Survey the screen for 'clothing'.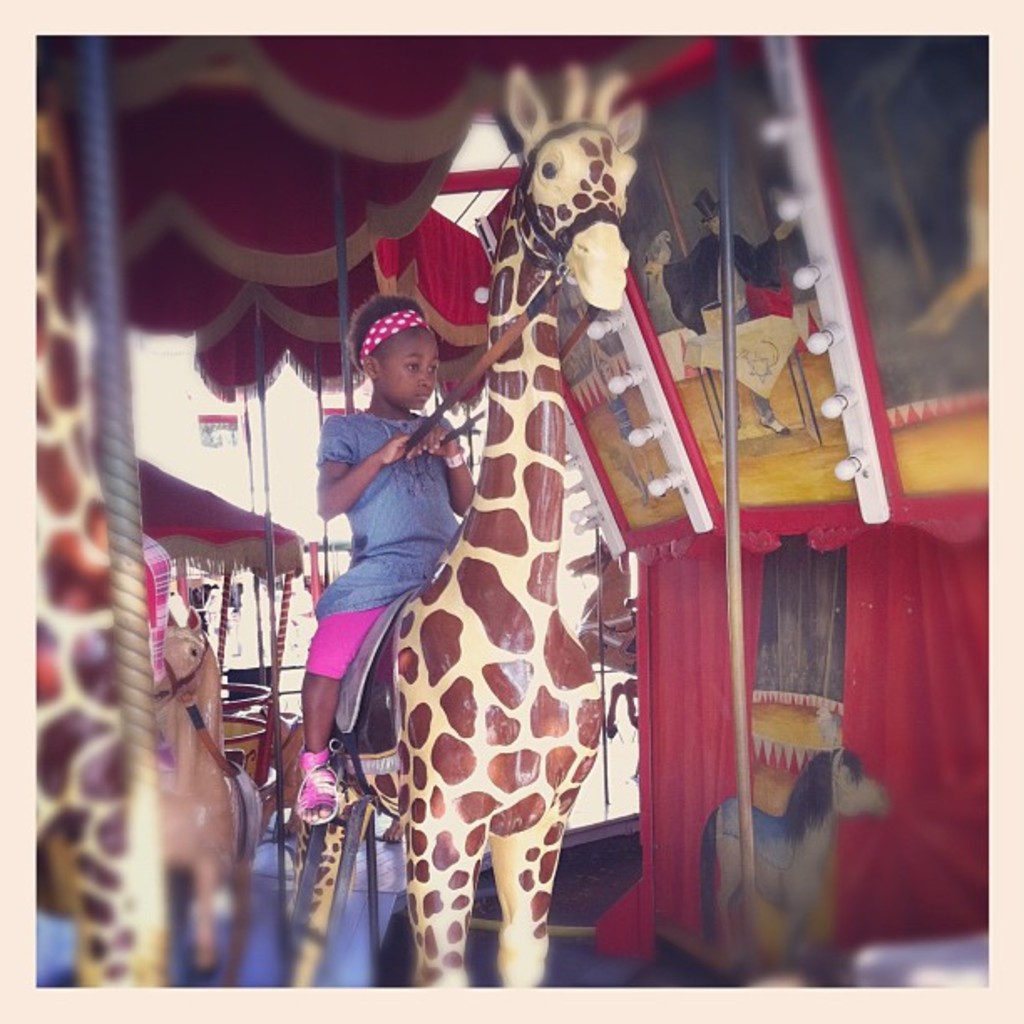
Survey found: crop(296, 410, 467, 683).
